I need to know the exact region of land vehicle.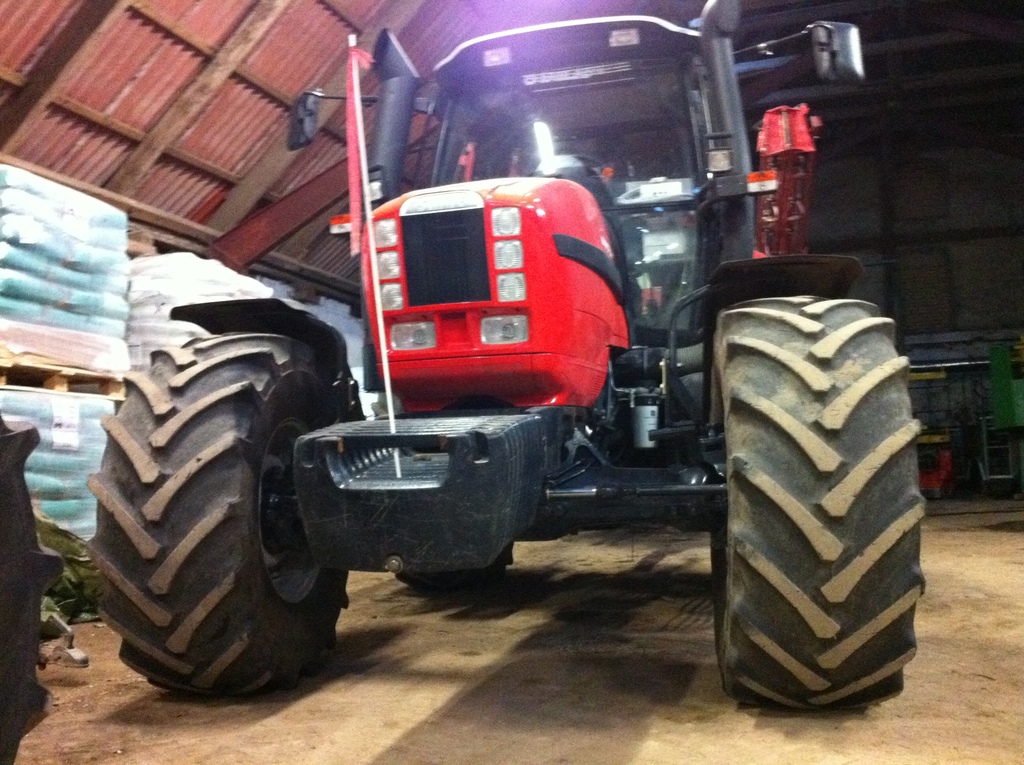
Region: detection(80, 68, 909, 711).
